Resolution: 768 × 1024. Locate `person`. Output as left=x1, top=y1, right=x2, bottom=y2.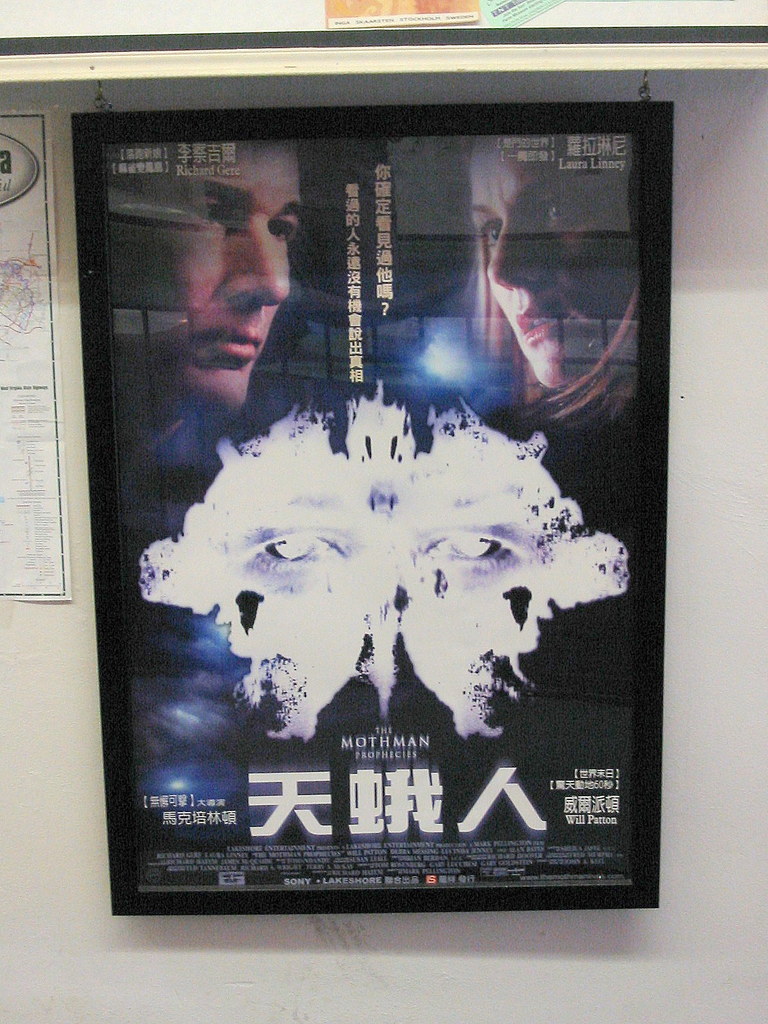
left=463, top=139, right=644, bottom=442.
